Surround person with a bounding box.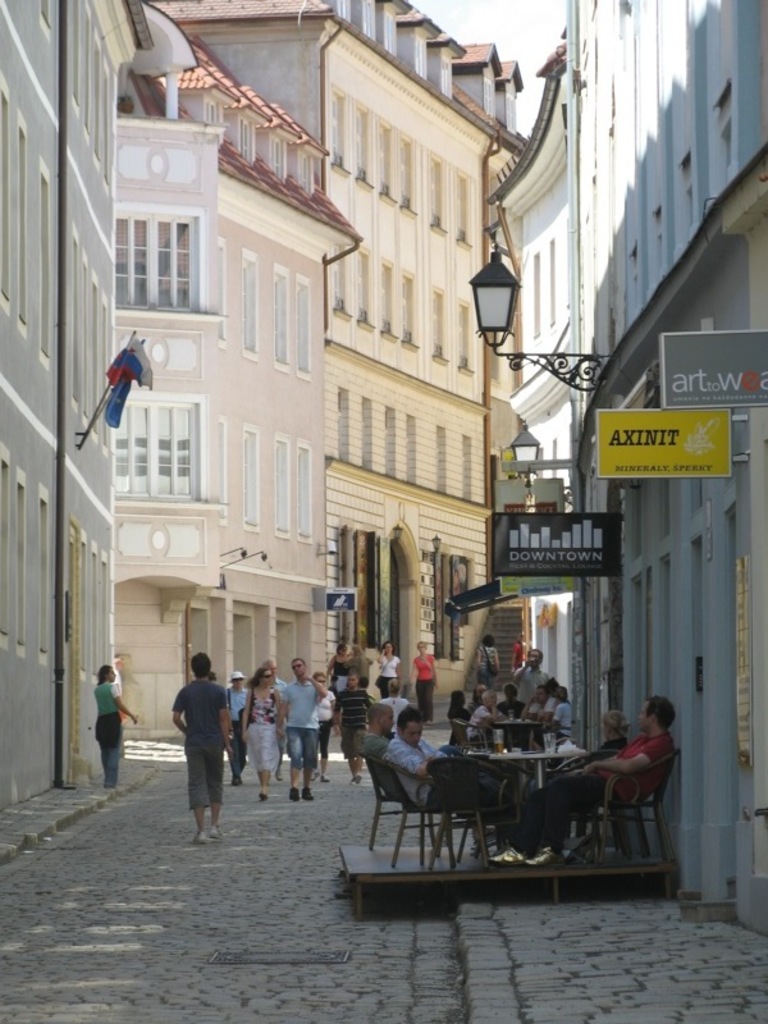
BBox(412, 643, 438, 727).
